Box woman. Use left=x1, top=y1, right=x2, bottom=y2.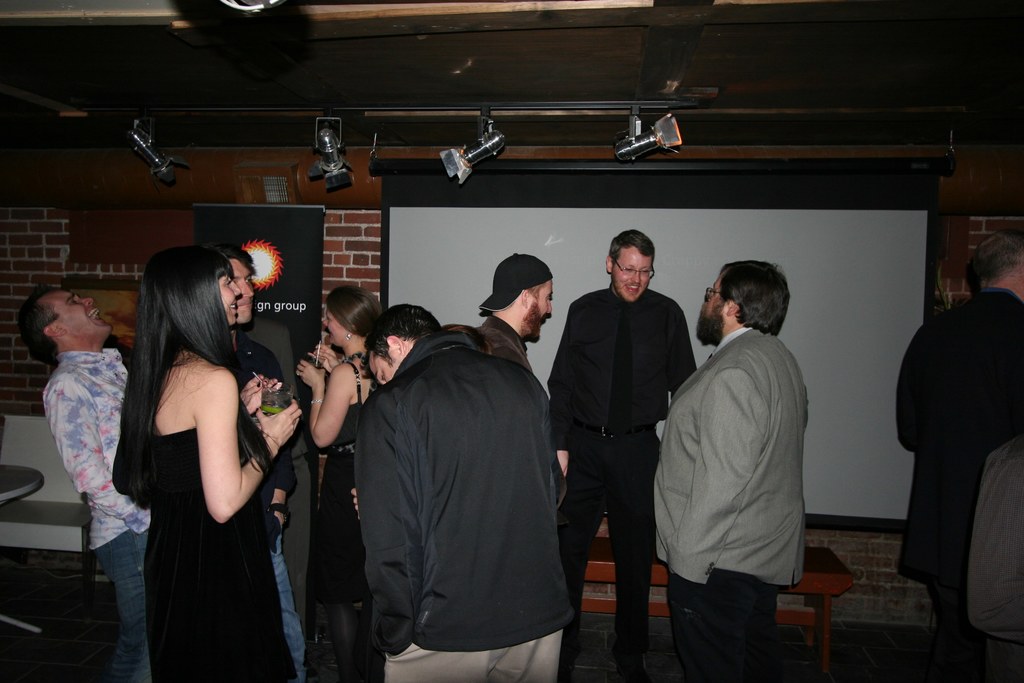
left=112, top=214, right=282, bottom=681.
